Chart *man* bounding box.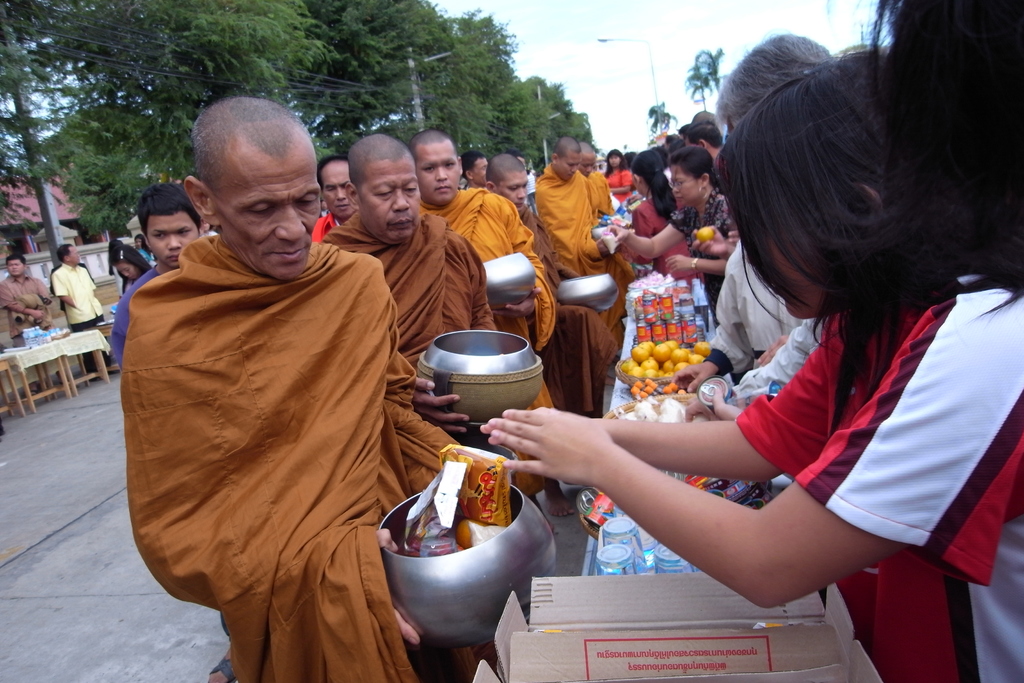
Charted: box=[0, 251, 59, 378].
